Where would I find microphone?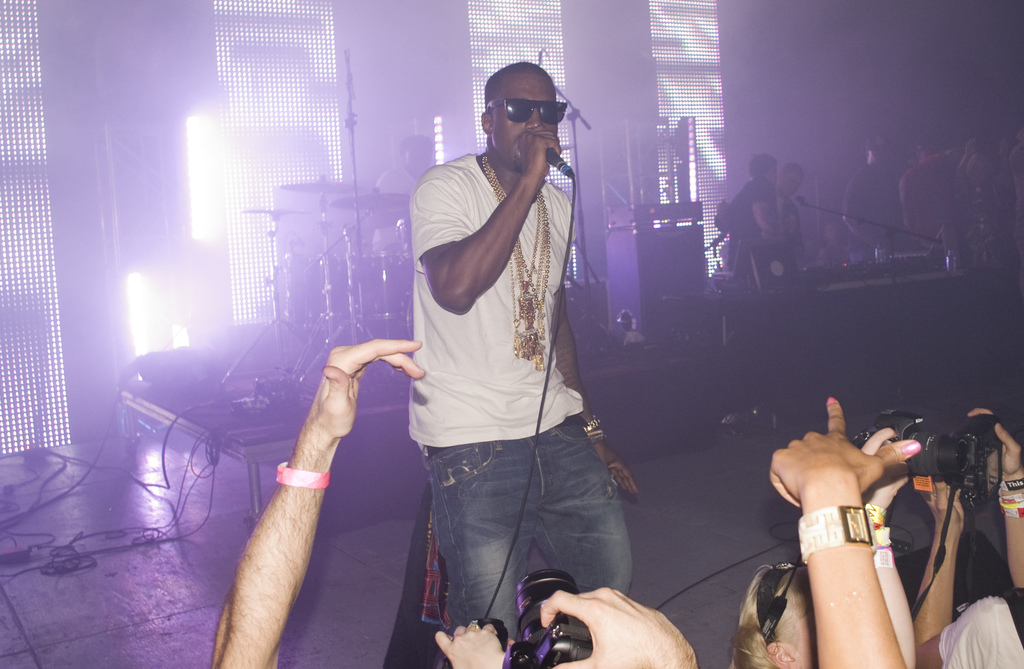
At 543, 140, 579, 181.
